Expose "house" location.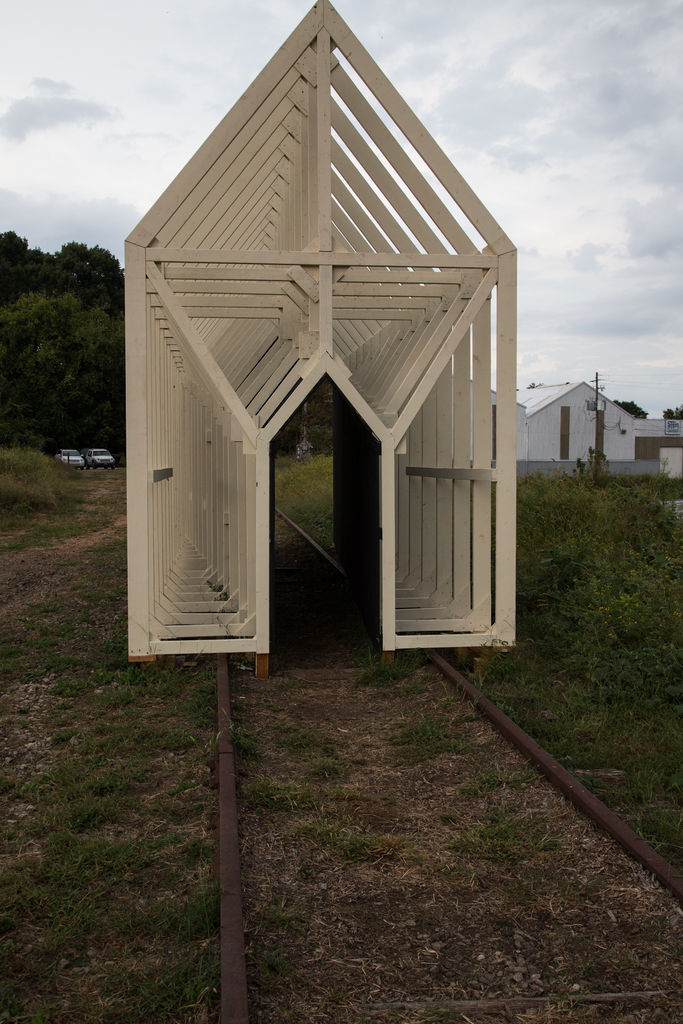
Exposed at left=124, top=0, right=519, bottom=657.
